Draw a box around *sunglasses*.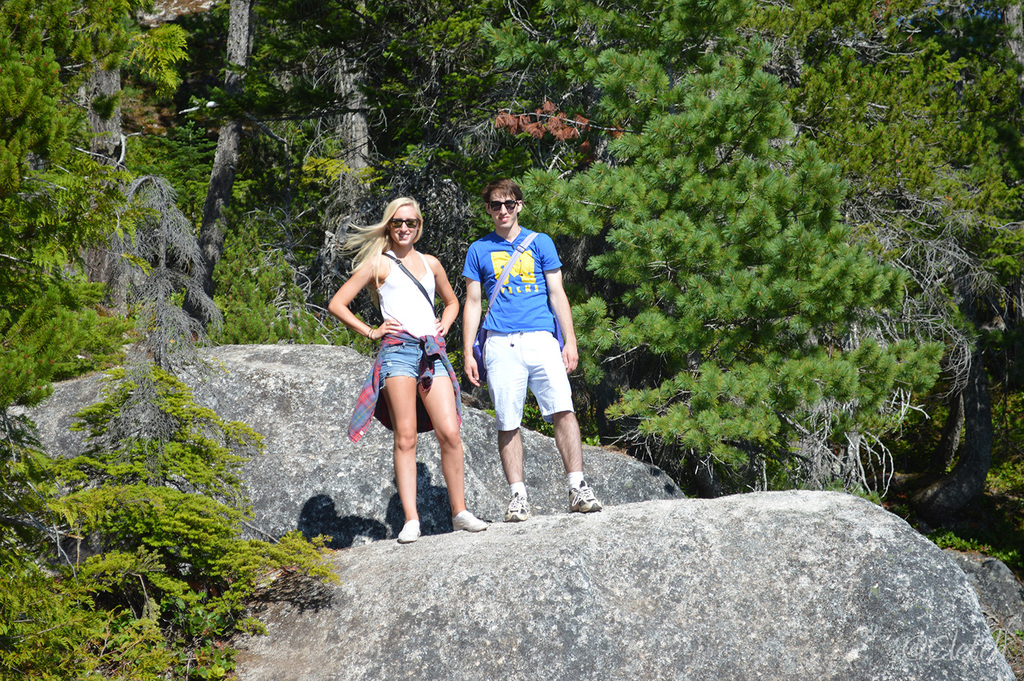
[left=386, top=218, right=421, bottom=230].
